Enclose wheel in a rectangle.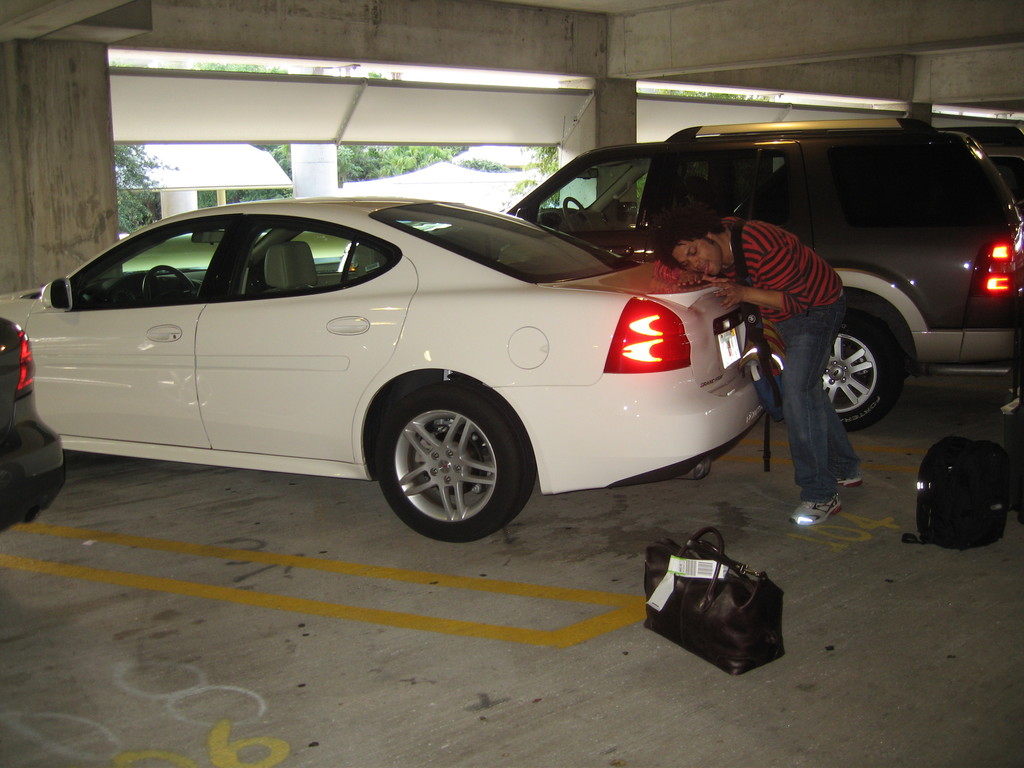
[left=140, top=264, right=195, bottom=304].
